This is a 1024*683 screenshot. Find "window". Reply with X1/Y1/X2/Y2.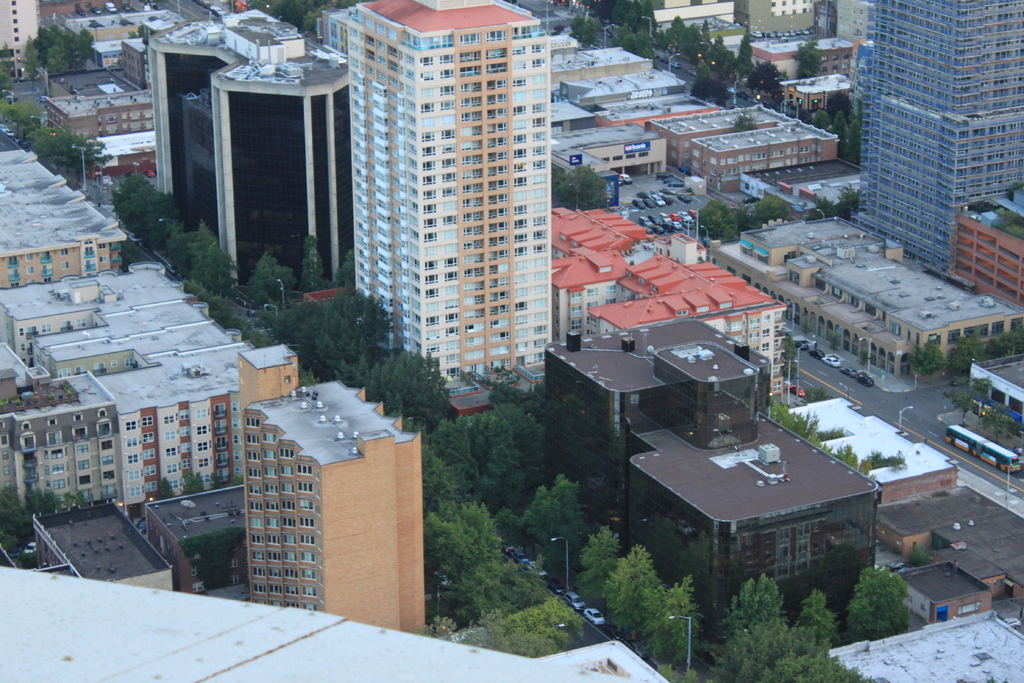
424/204/435/212.
